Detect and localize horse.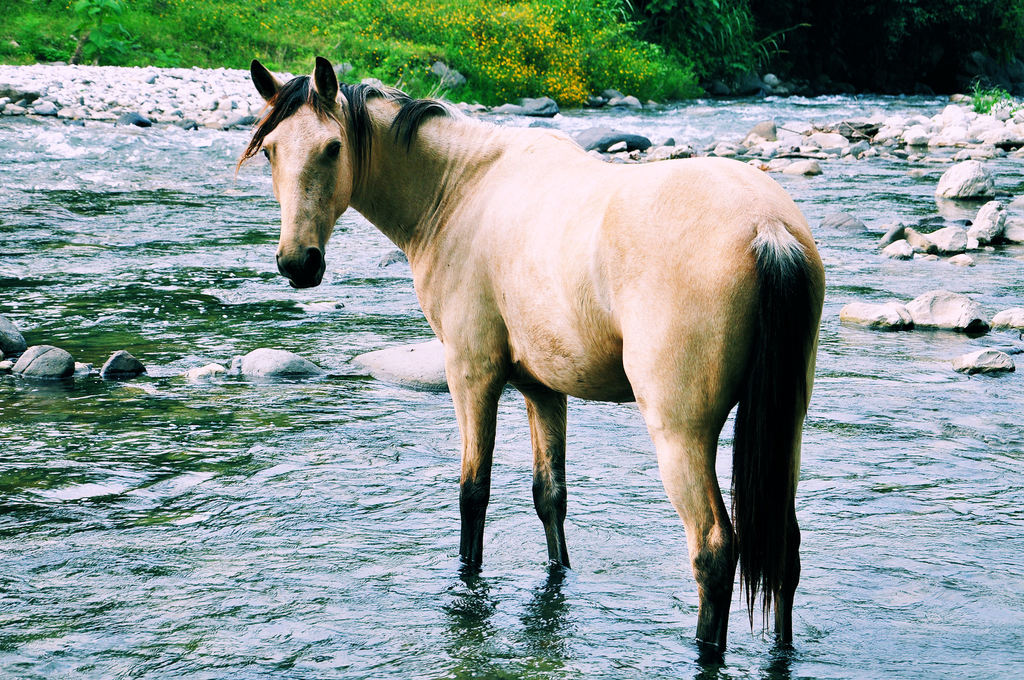
Localized at region(225, 54, 804, 652).
